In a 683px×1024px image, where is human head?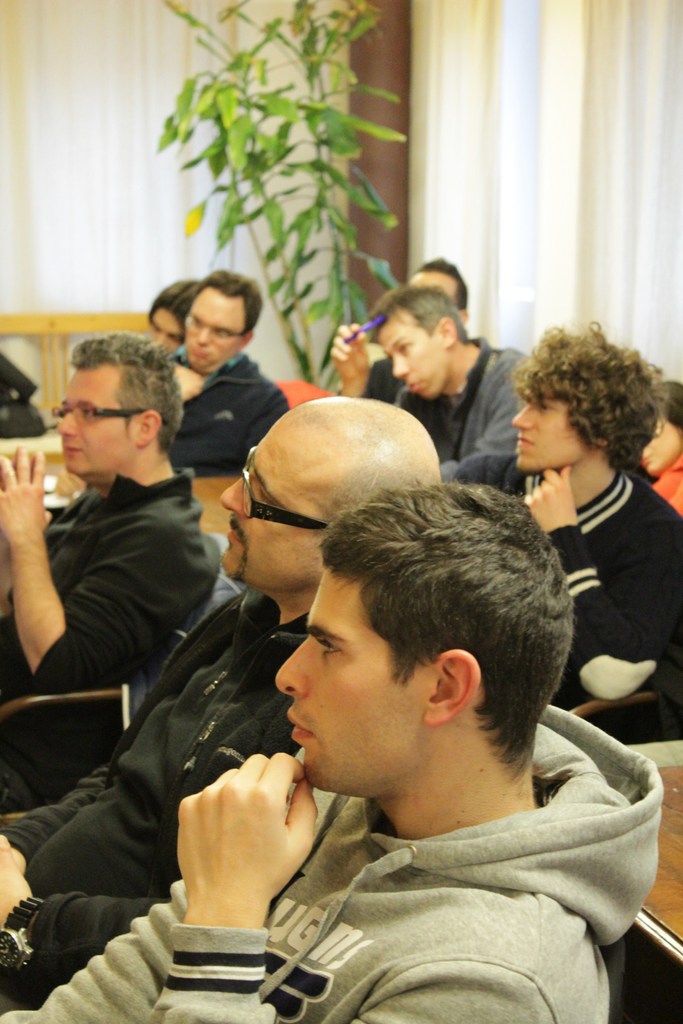
box(360, 287, 468, 403).
